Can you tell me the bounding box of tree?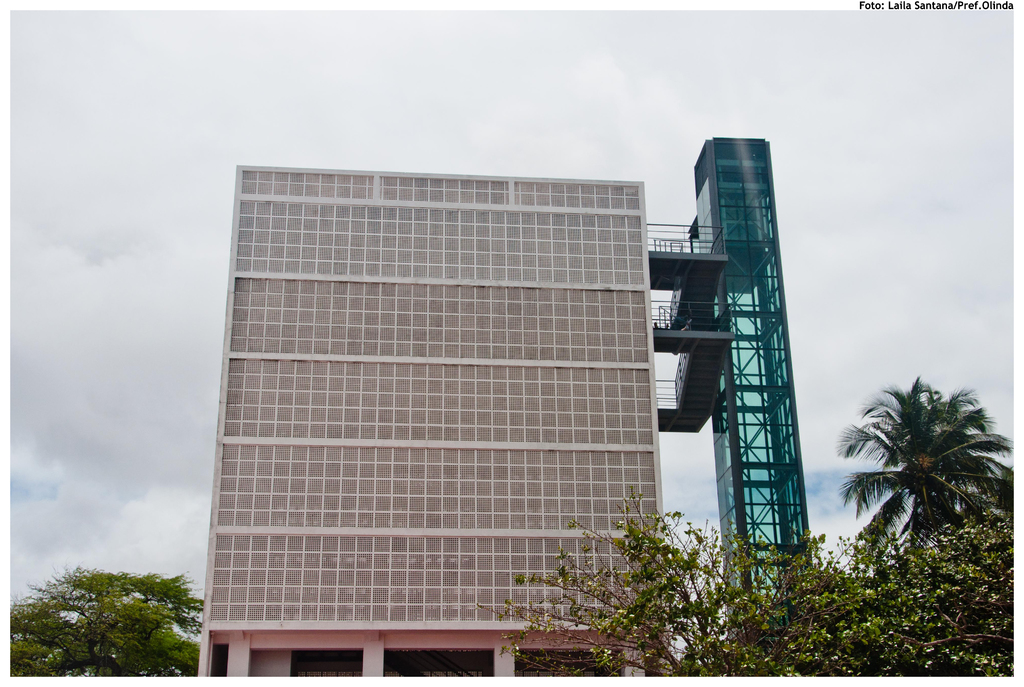
(489, 484, 813, 675).
